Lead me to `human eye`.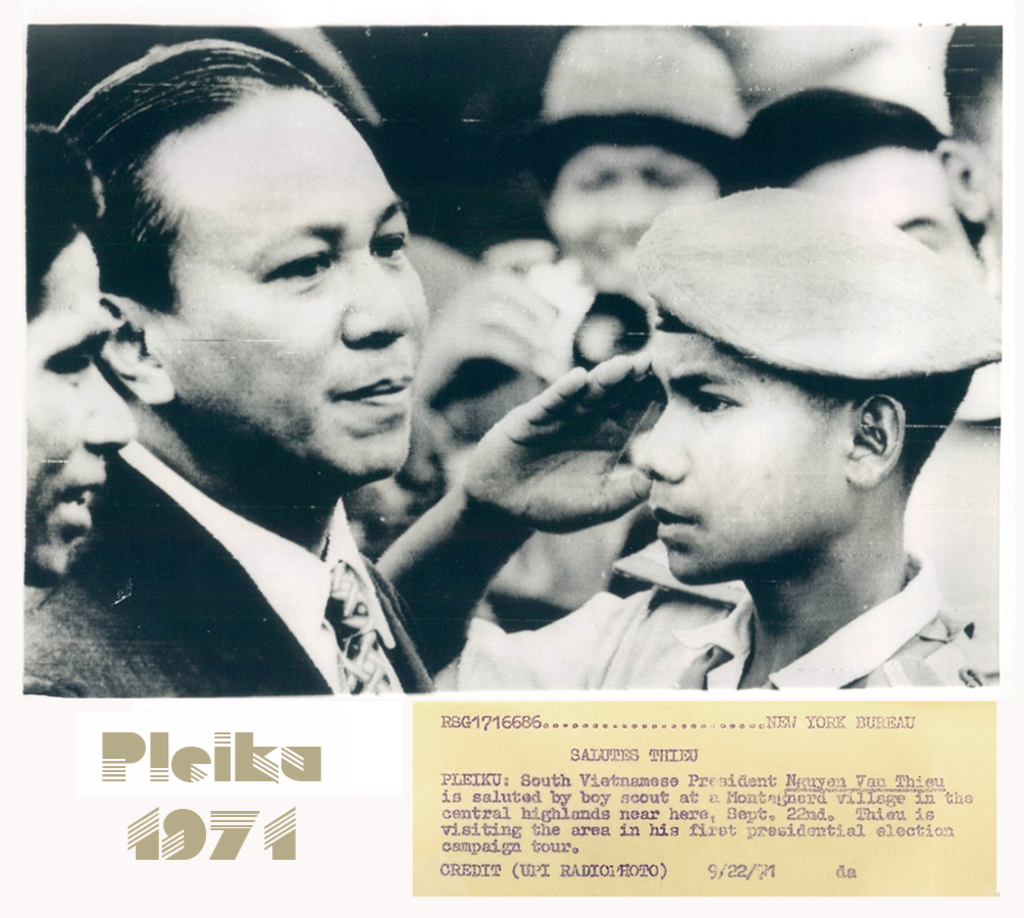
Lead to Rect(255, 234, 337, 287).
